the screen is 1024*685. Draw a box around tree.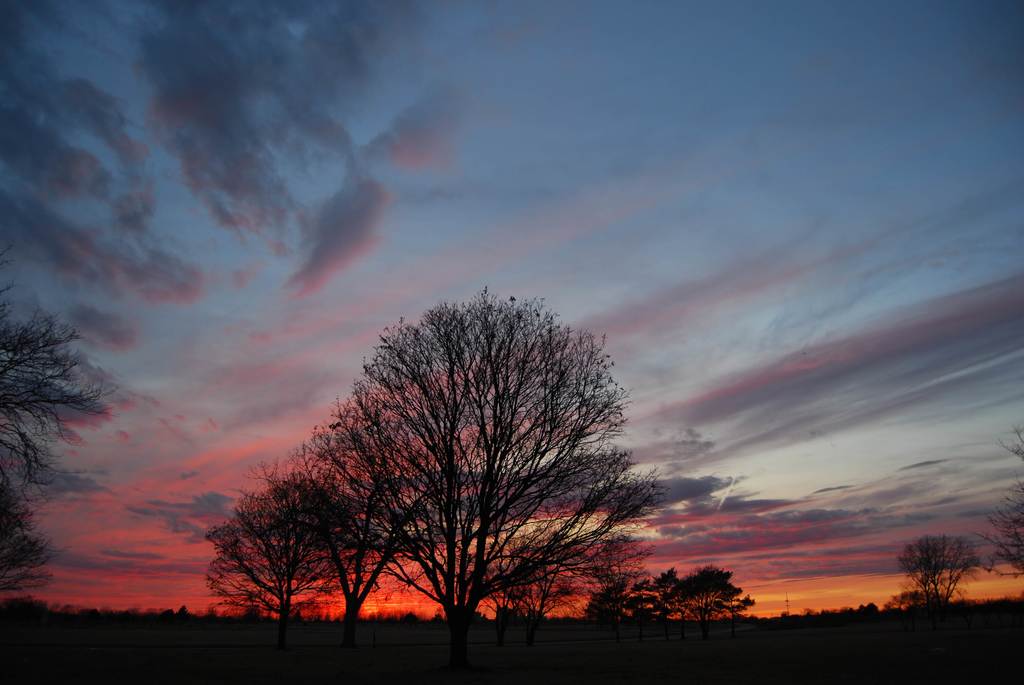
(x1=980, y1=433, x2=1023, y2=579).
